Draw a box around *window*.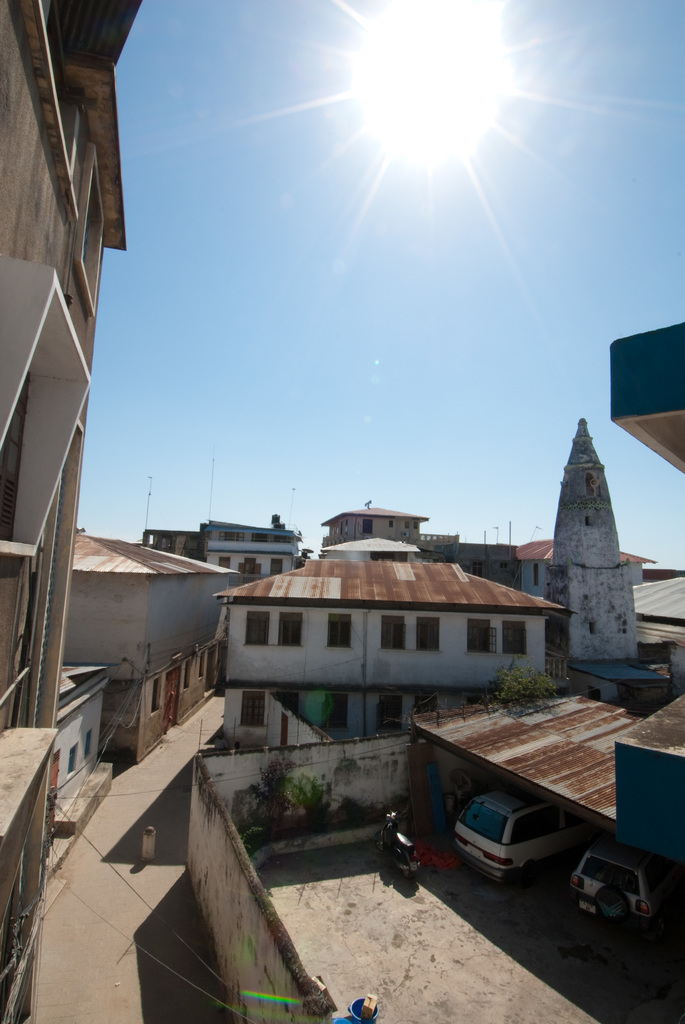
196:650:206:680.
